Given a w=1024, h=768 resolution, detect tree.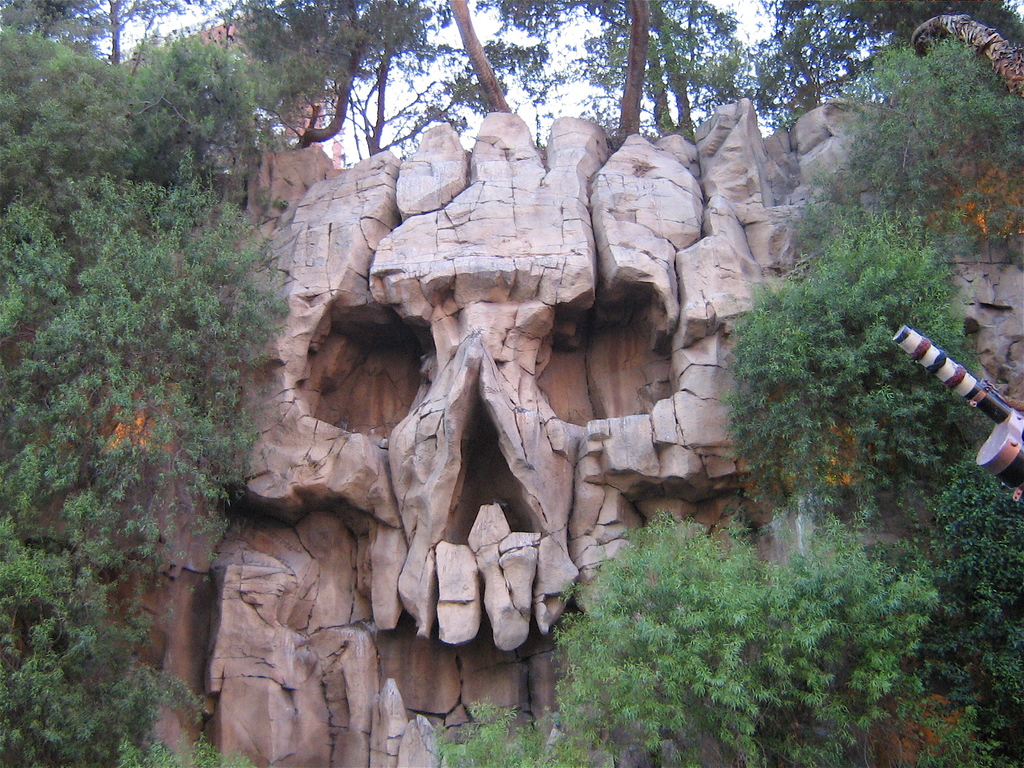
bbox=[424, 506, 944, 767].
